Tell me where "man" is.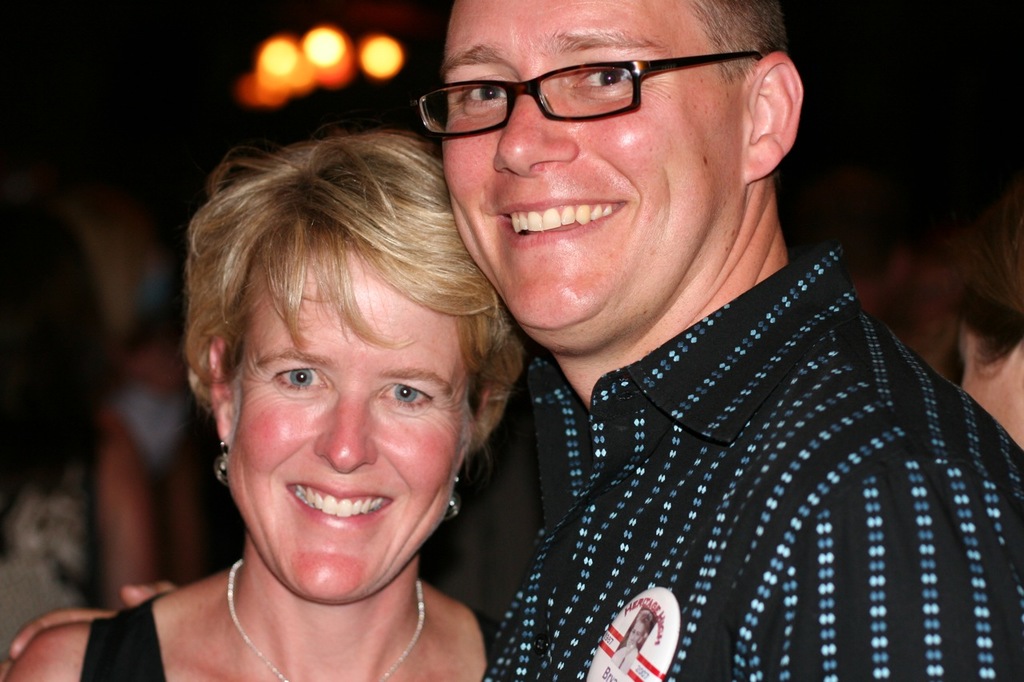
"man" is at left=84, top=324, right=246, bottom=614.
